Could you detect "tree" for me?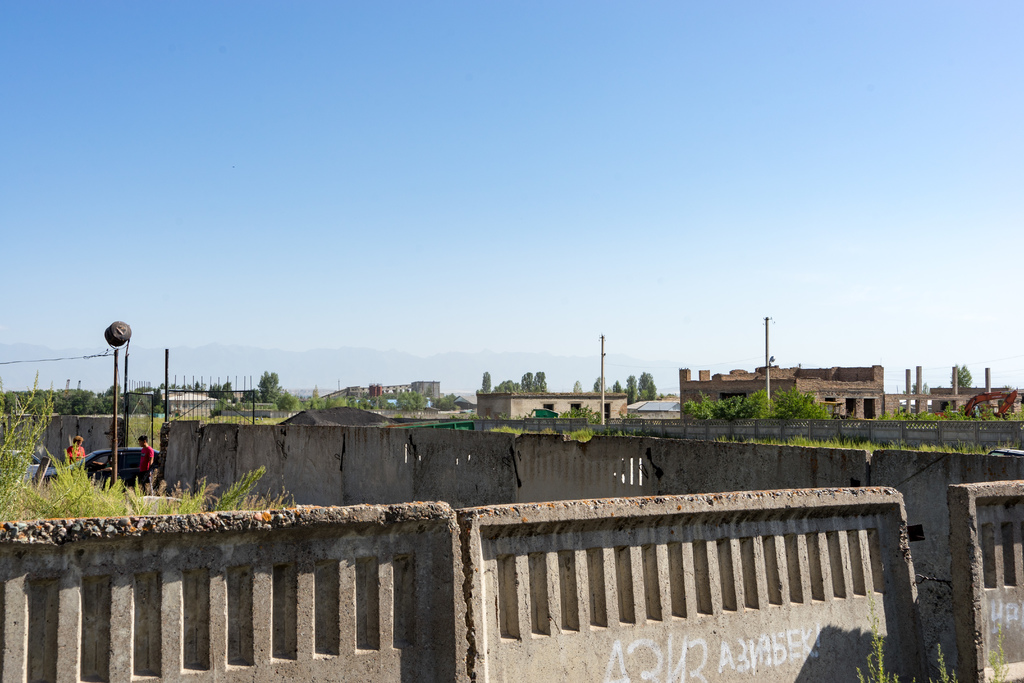
Detection result: crop(33, 377, 100, 409).
